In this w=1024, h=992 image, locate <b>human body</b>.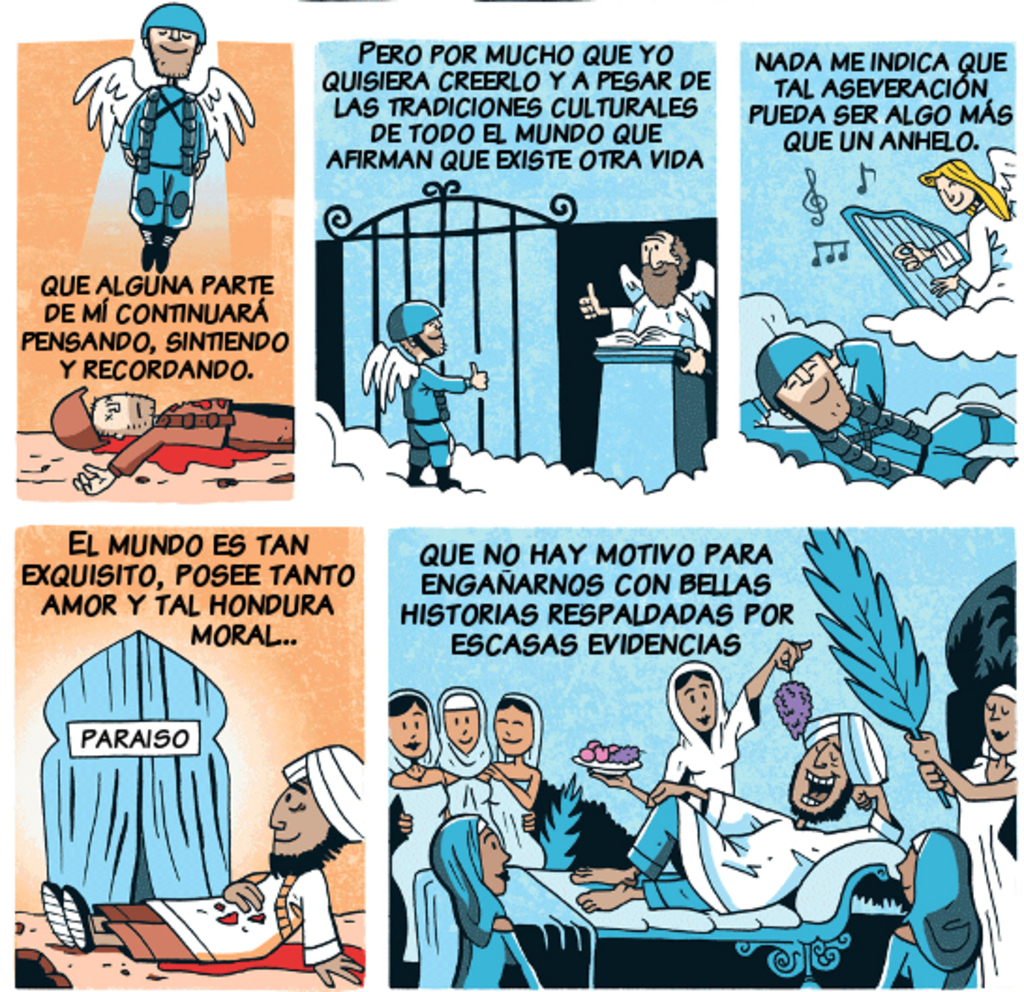
Bounding box: <bbox>885, 926, 971, 990</bbox>.
